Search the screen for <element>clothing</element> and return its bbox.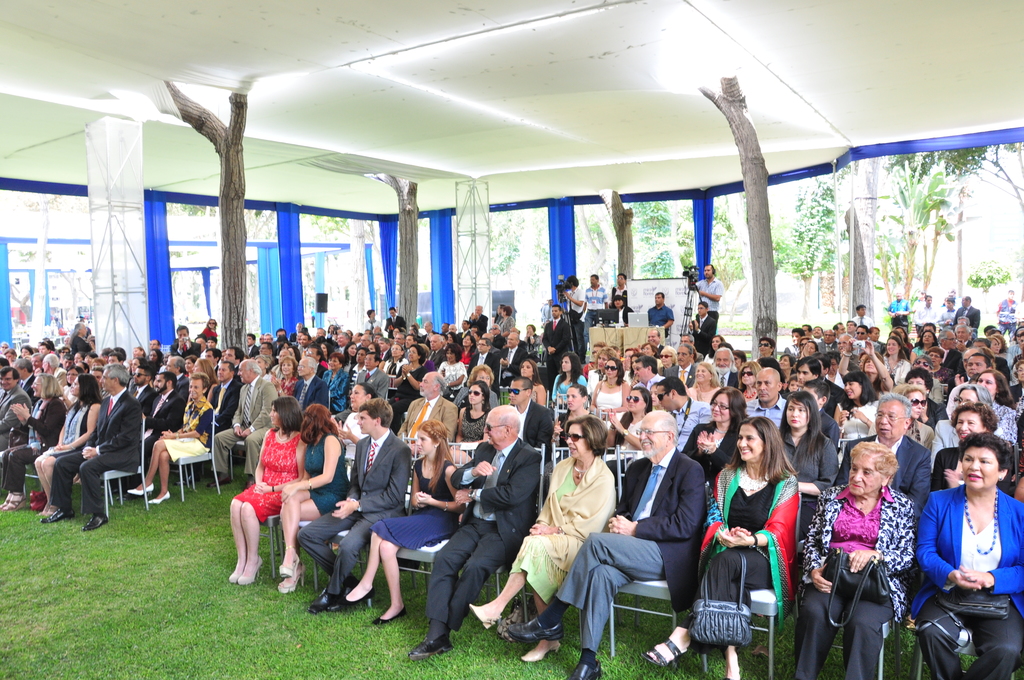
Found: rect(778, 428, 835, 517).
